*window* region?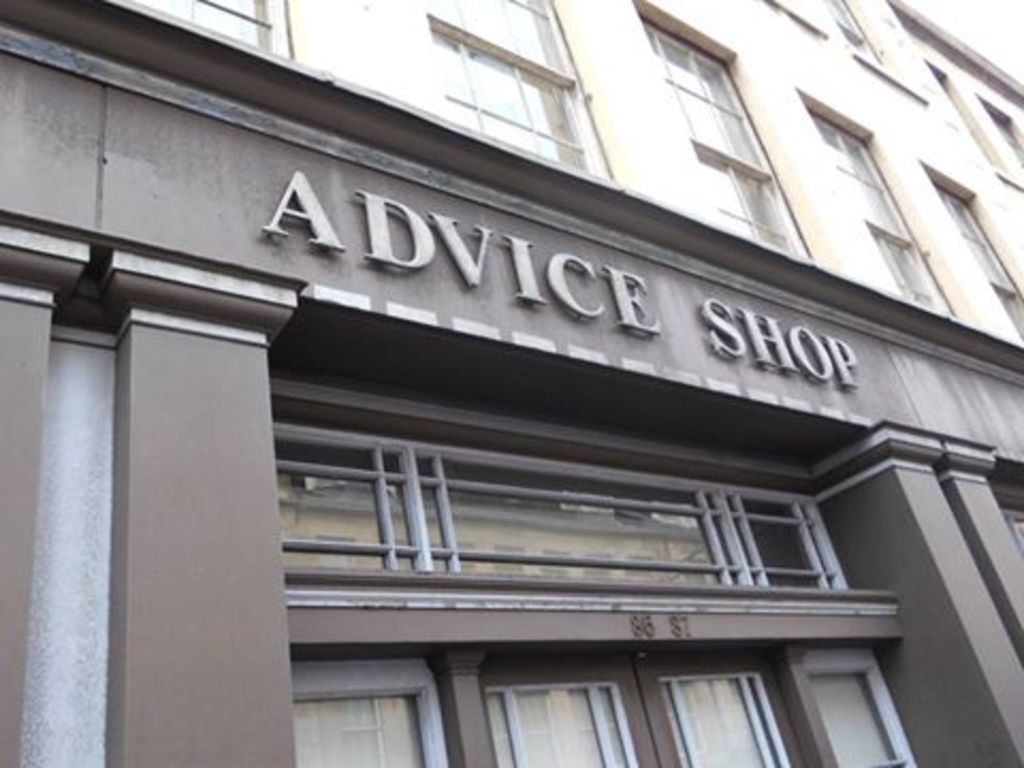
928/66/1020/177
